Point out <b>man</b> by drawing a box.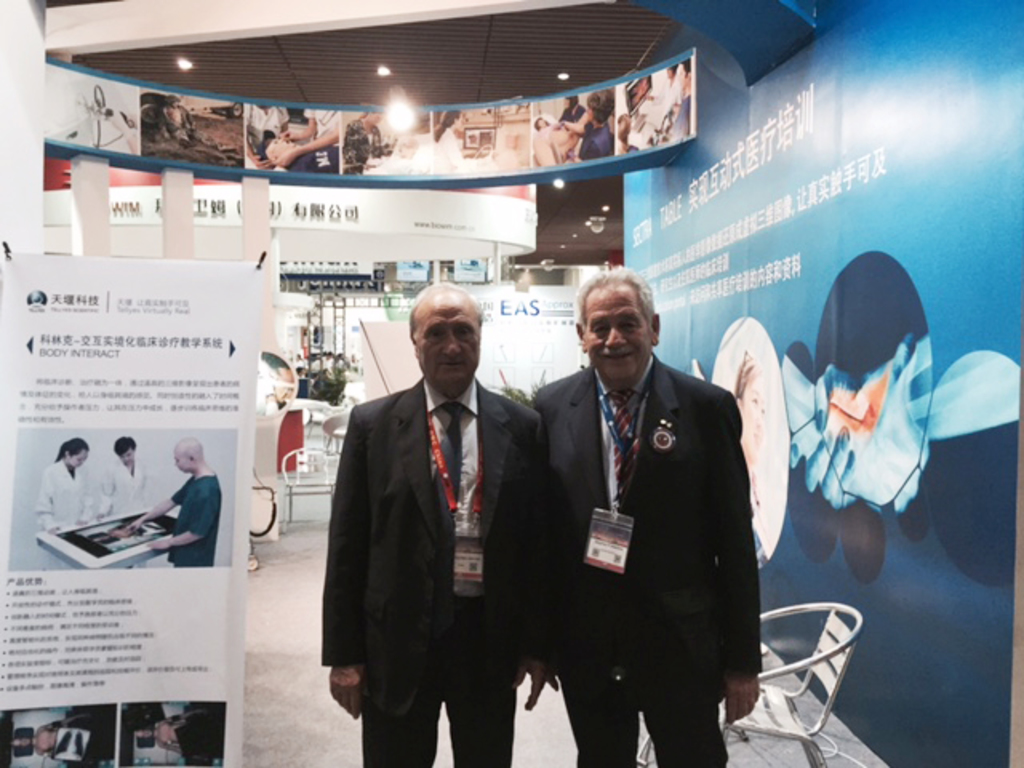
126, 438, 221, 565.
